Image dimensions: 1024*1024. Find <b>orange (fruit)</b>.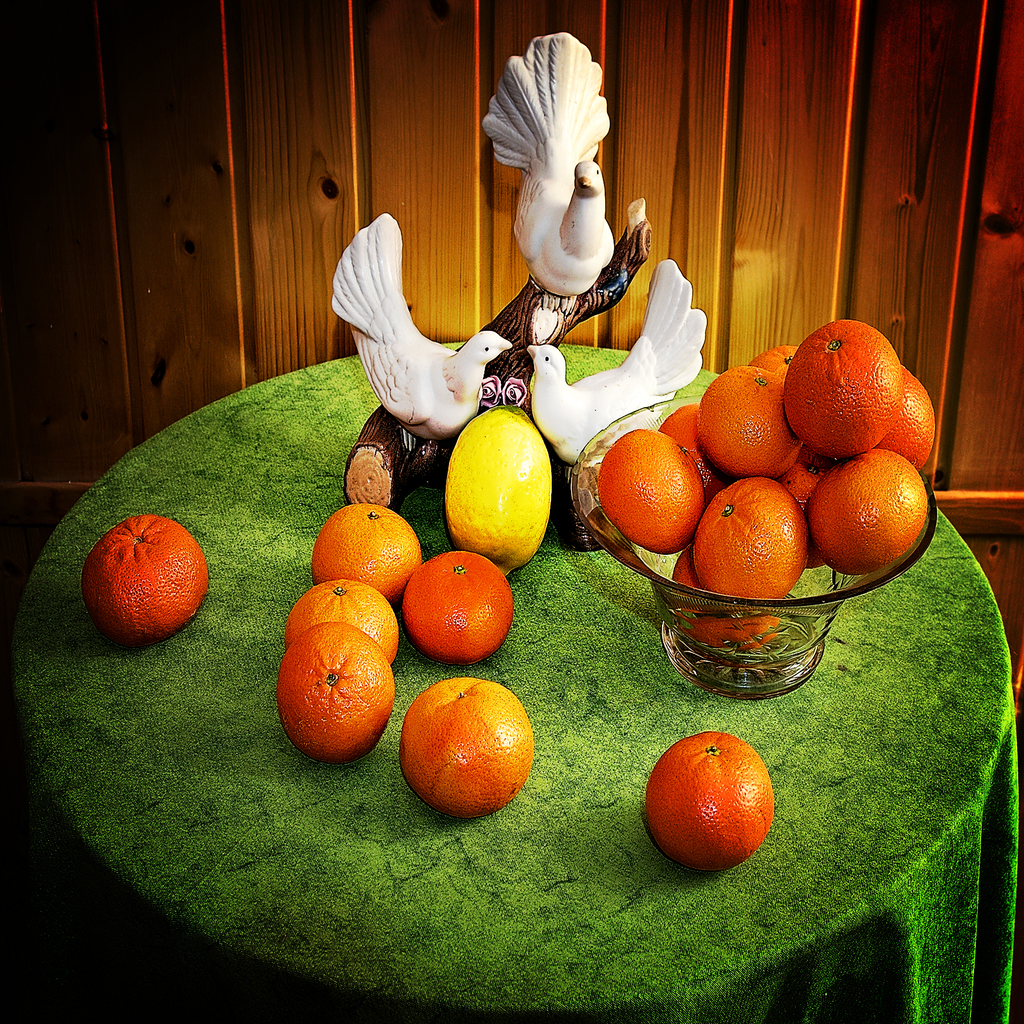
(84,510,205,641).
